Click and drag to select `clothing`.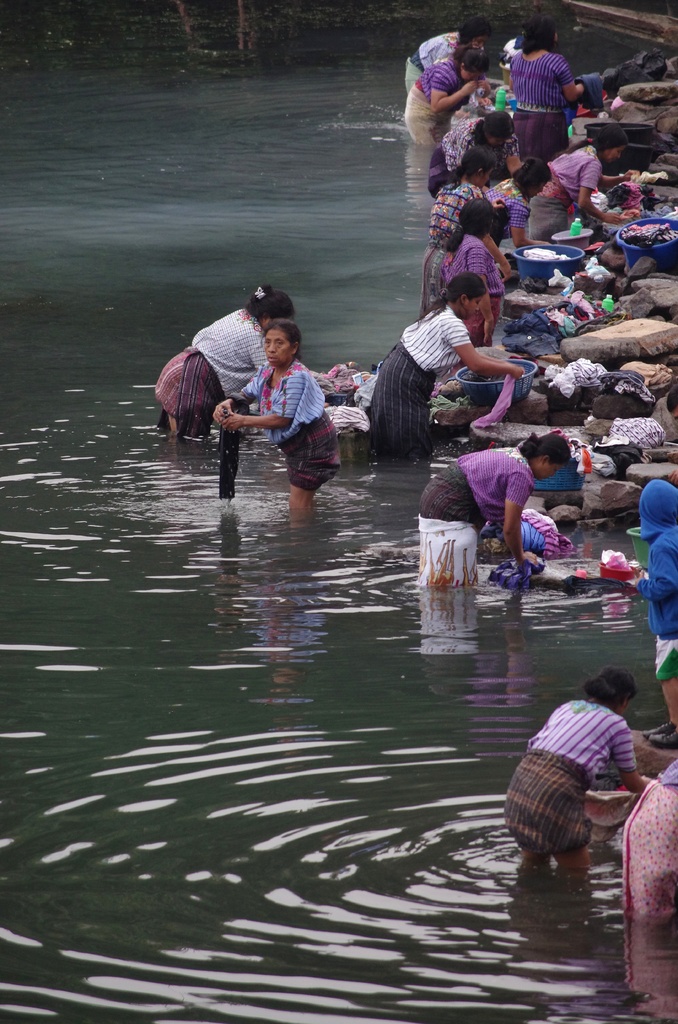
Selection: [left=624, top=764, right=677, bottom=995].
